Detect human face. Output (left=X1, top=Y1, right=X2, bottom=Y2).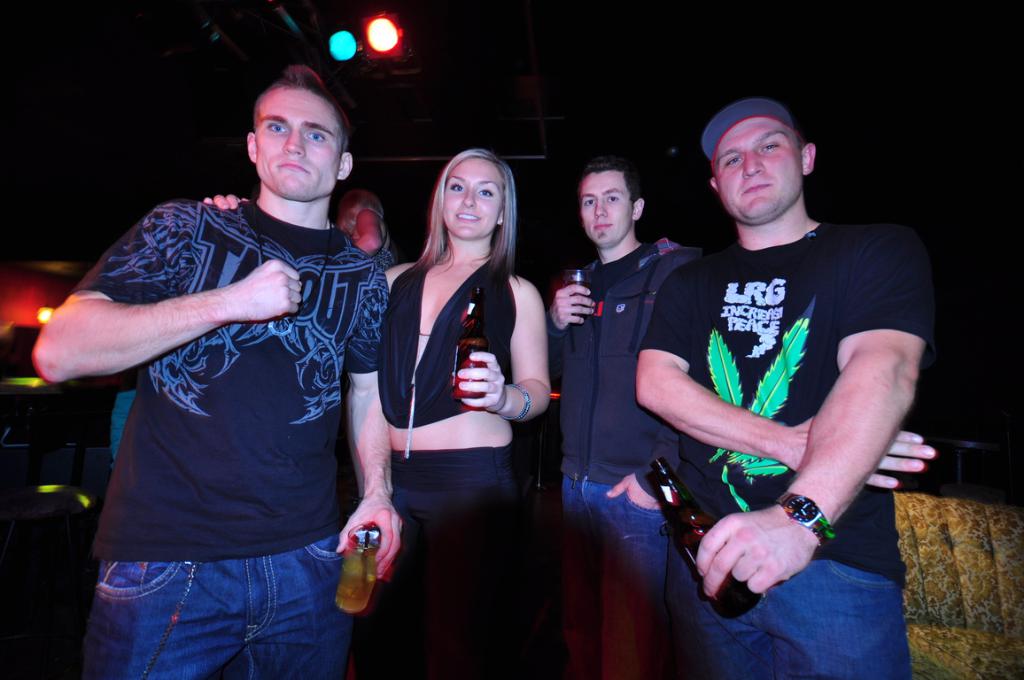
(left=716, top=117, right=800, bottom=223).
